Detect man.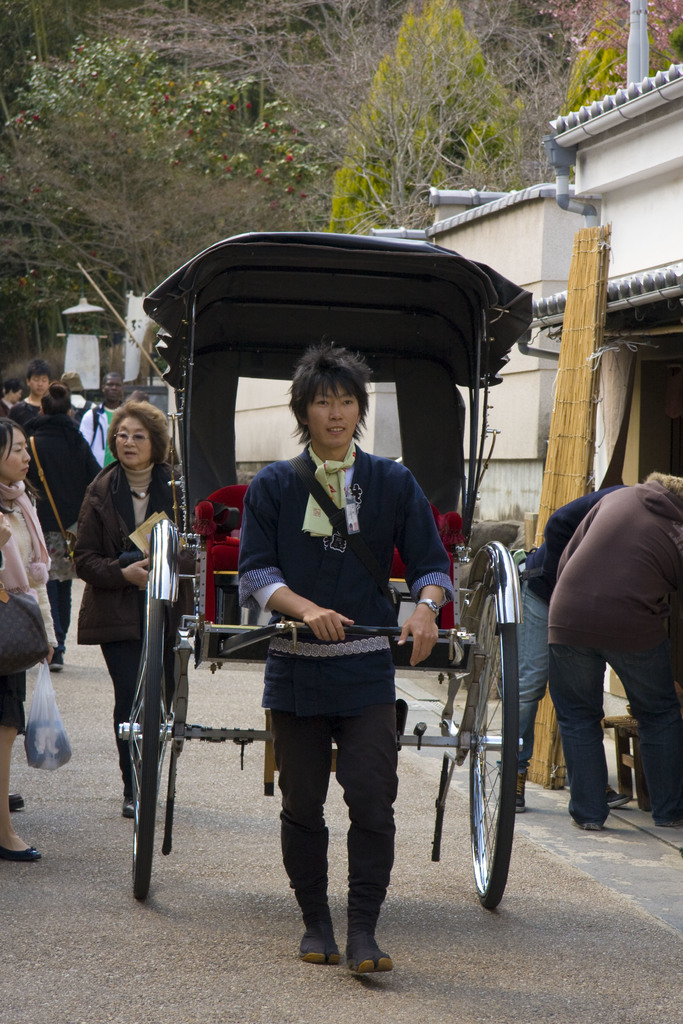
Detected at box(1, 376, 24, 433).
